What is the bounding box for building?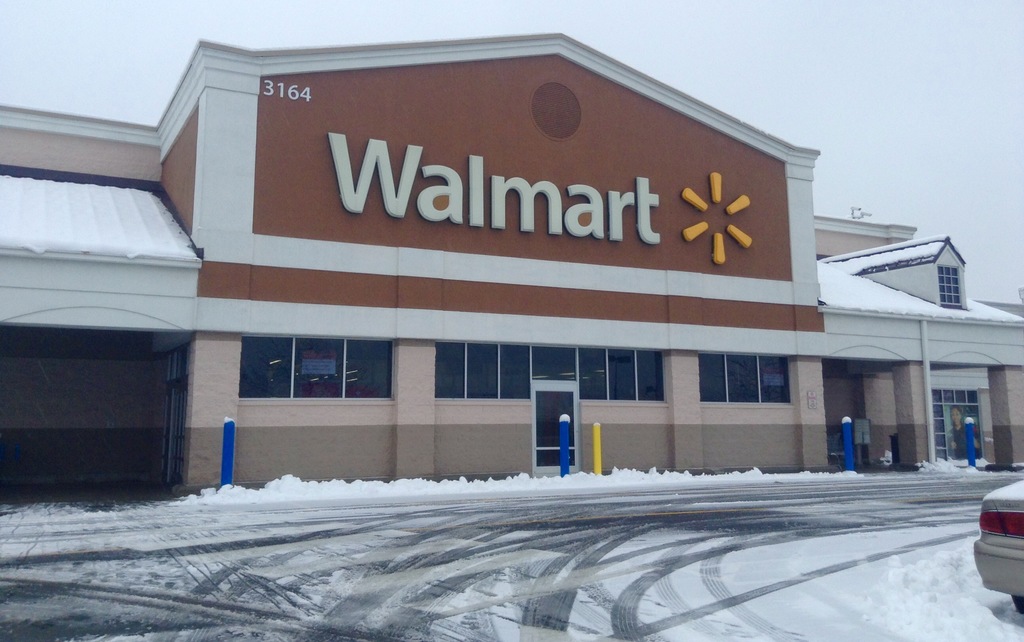
BBox(0, 35, 1023, 489).
